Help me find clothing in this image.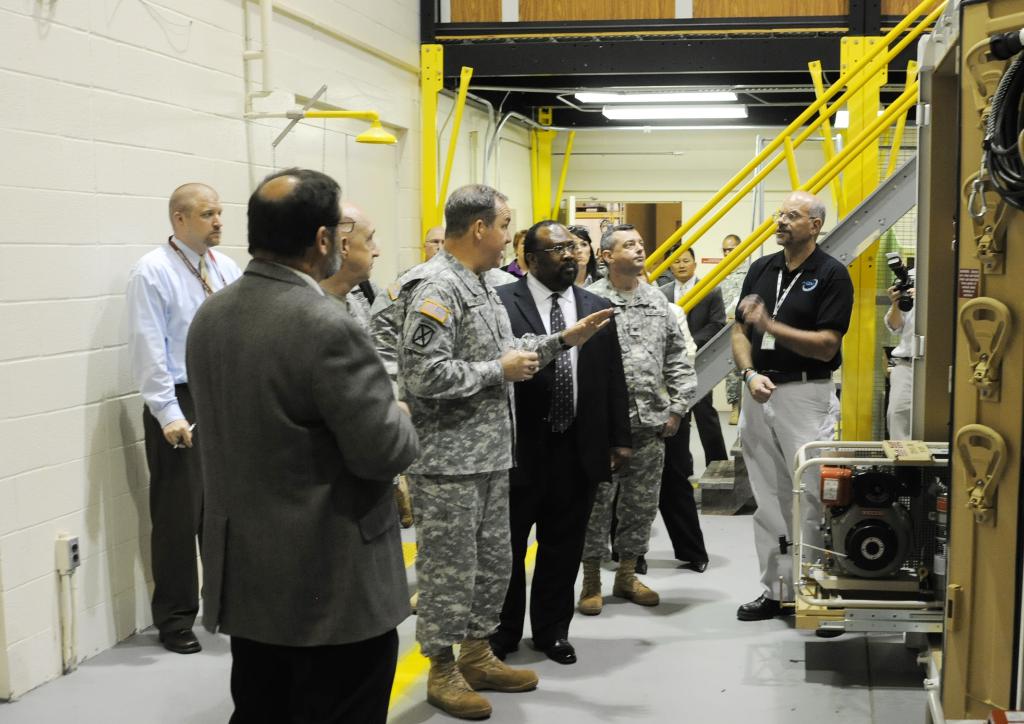
Found it: 494, 268, 615, 654.
